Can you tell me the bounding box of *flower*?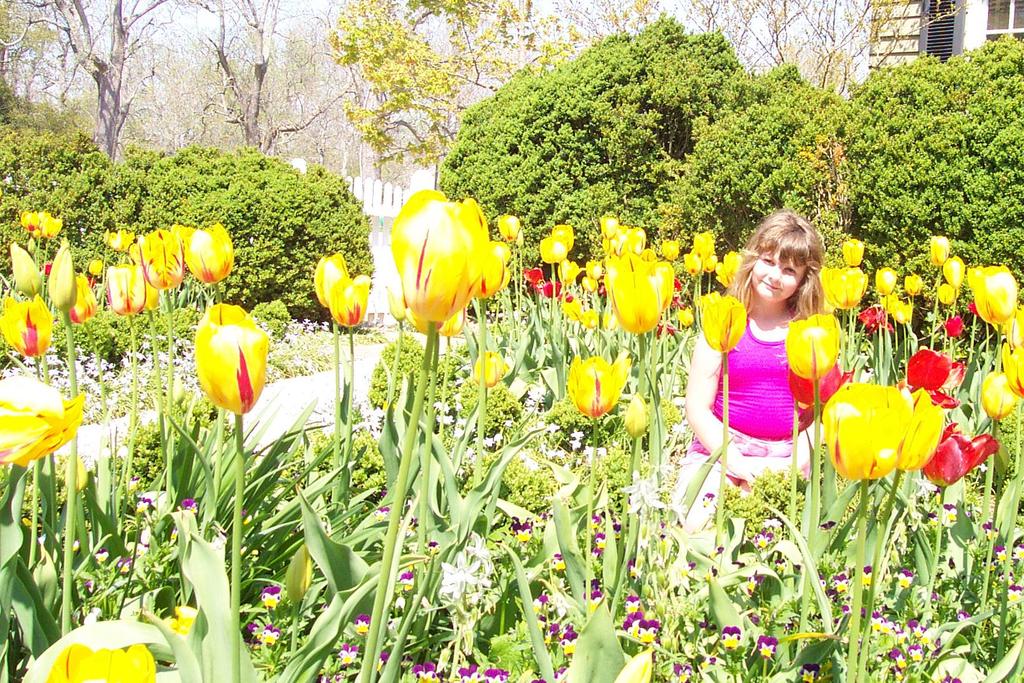
(left=541, top=278, right=568, bottom=297).
